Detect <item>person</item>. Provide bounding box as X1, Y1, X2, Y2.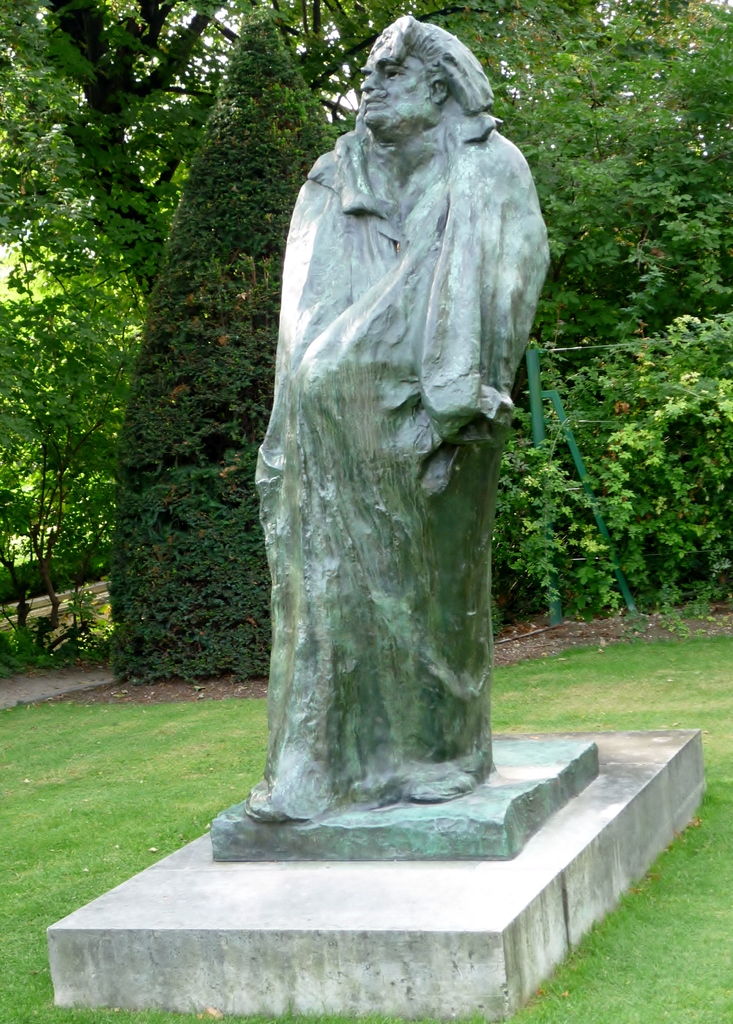
246, 10, 552, 825.
